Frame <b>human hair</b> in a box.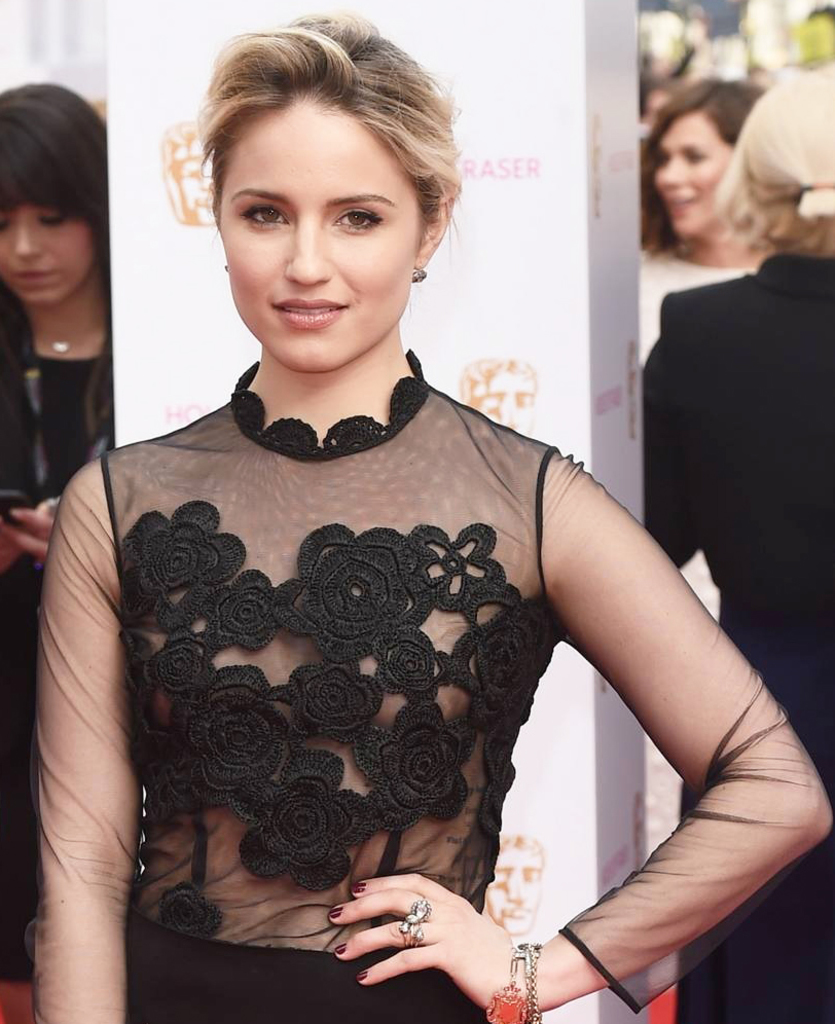
{"x1": 0, "y1": 72, "x2": 123, "y2": 338}.
